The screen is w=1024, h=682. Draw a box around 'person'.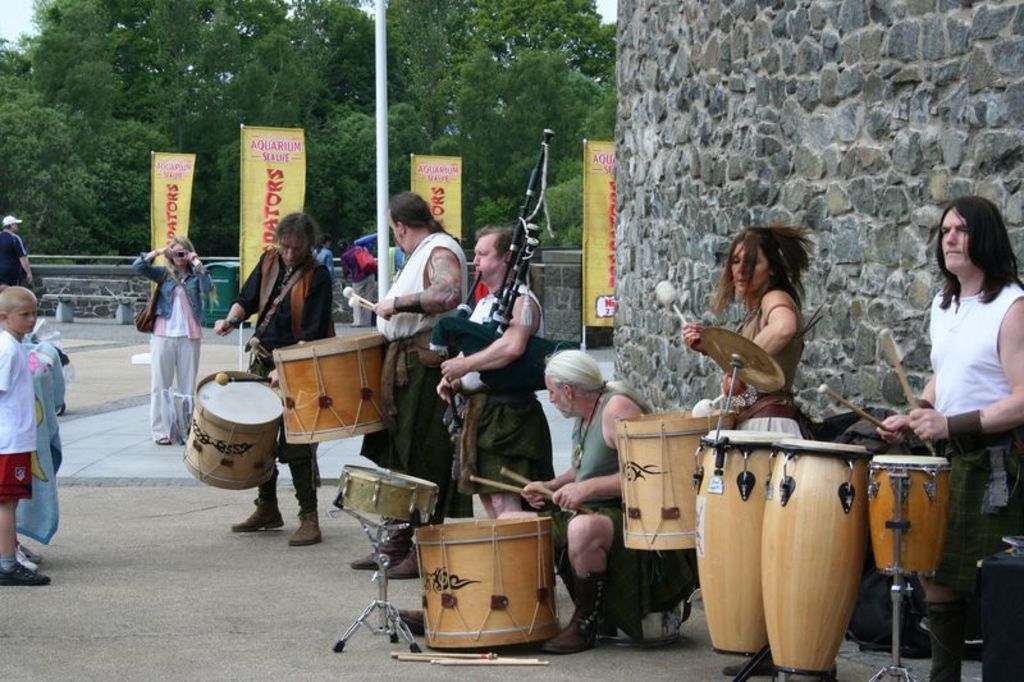
(left=0, top=218, right=29, bottom=288).
